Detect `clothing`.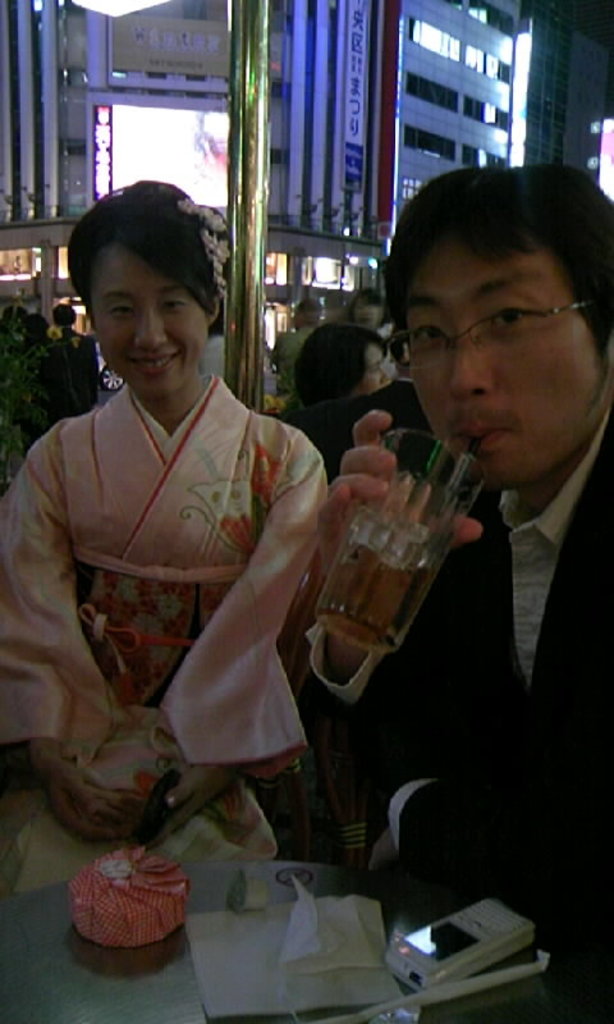
Detected at x1=0, y1=367, x2=326, y2=910.
